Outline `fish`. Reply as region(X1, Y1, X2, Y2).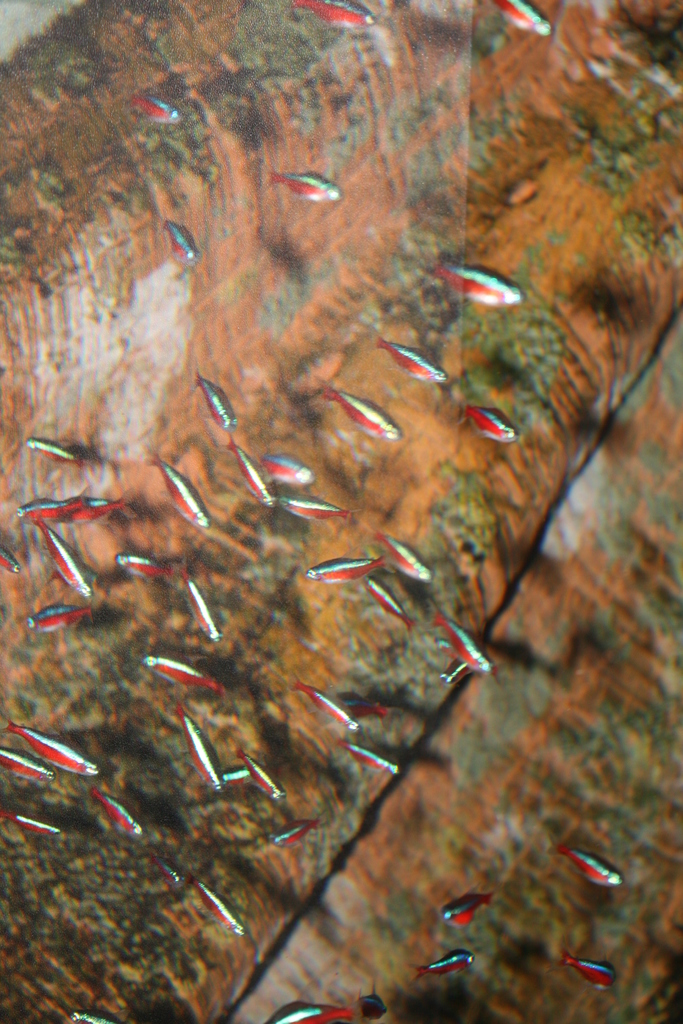
region(28, 602, 92, 630).
